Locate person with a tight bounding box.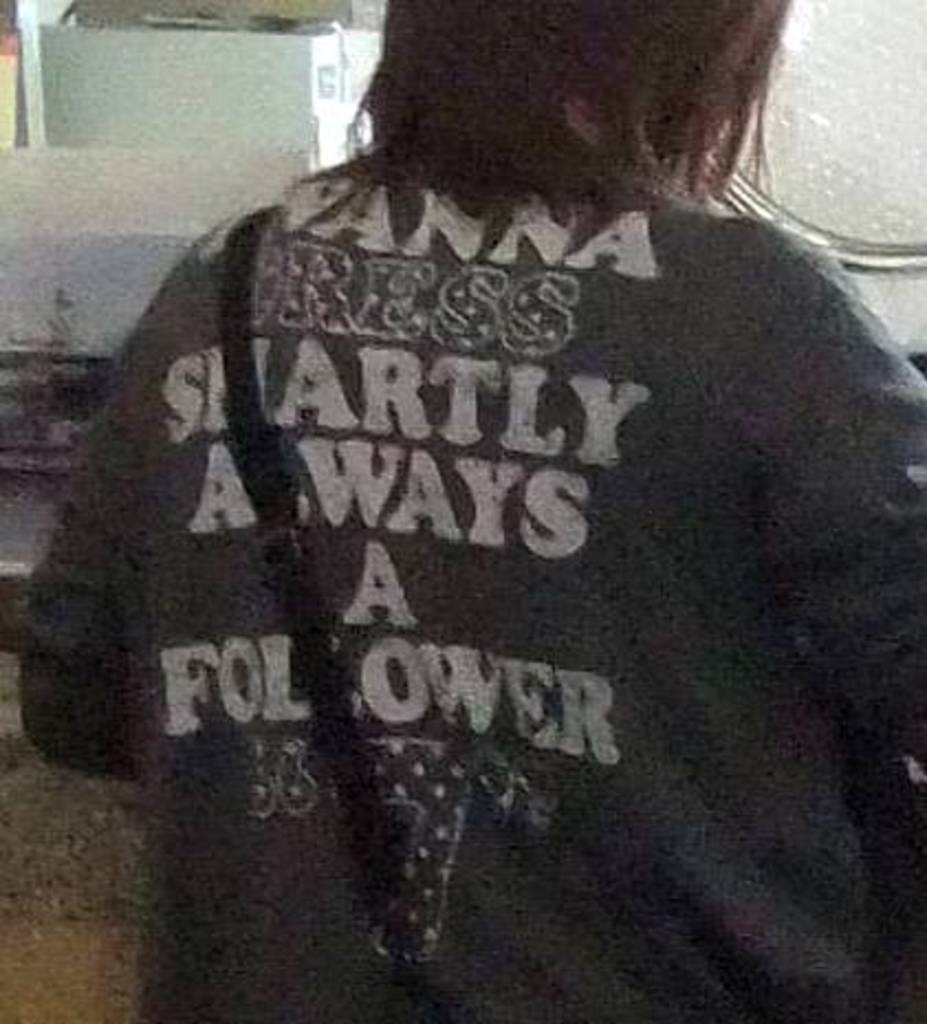
crop(37, 46, 898, 1013).
